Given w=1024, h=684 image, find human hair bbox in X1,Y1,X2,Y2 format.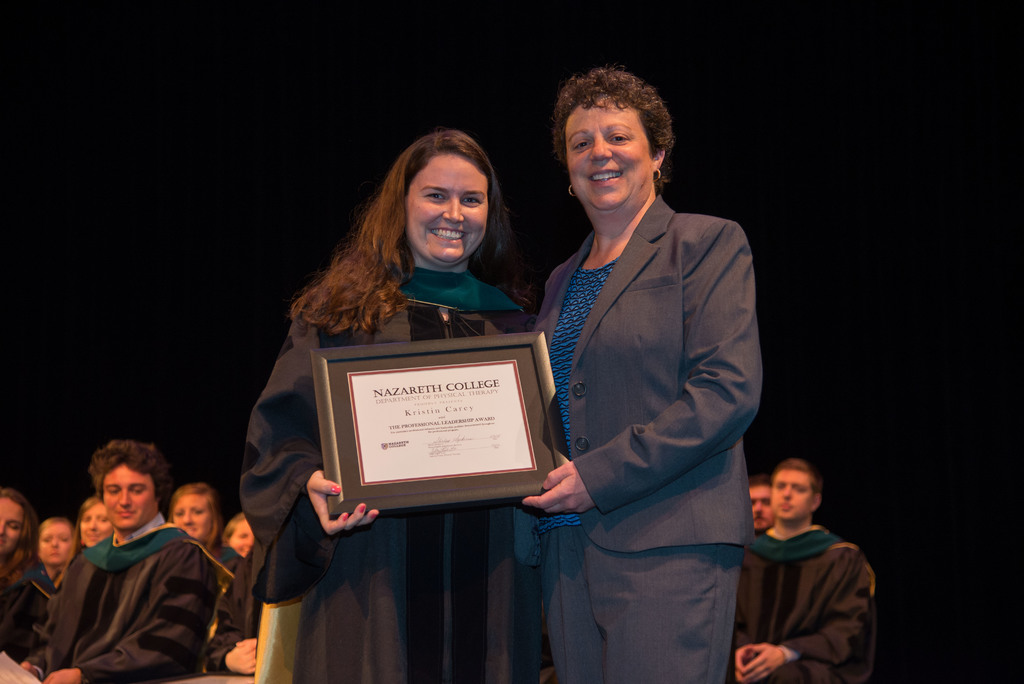
289,129,531,336.
